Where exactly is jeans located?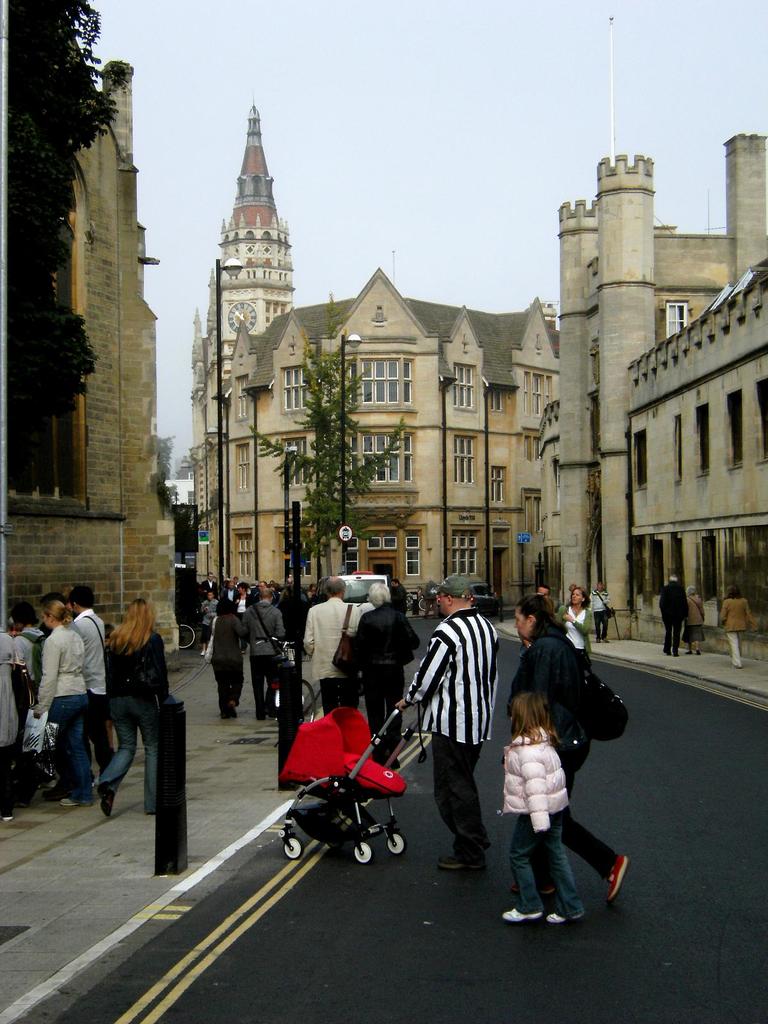
Its bounding box is [433,730,497,878].
